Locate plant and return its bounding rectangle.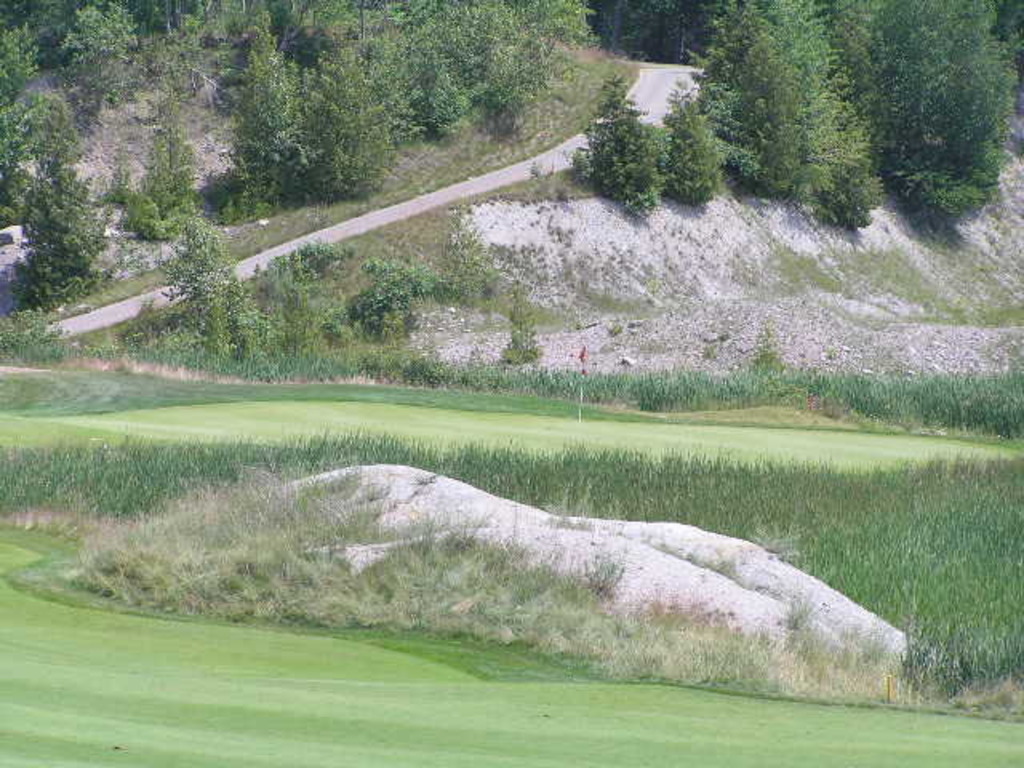
[left=266, top=237, right=346, bottom=318].
